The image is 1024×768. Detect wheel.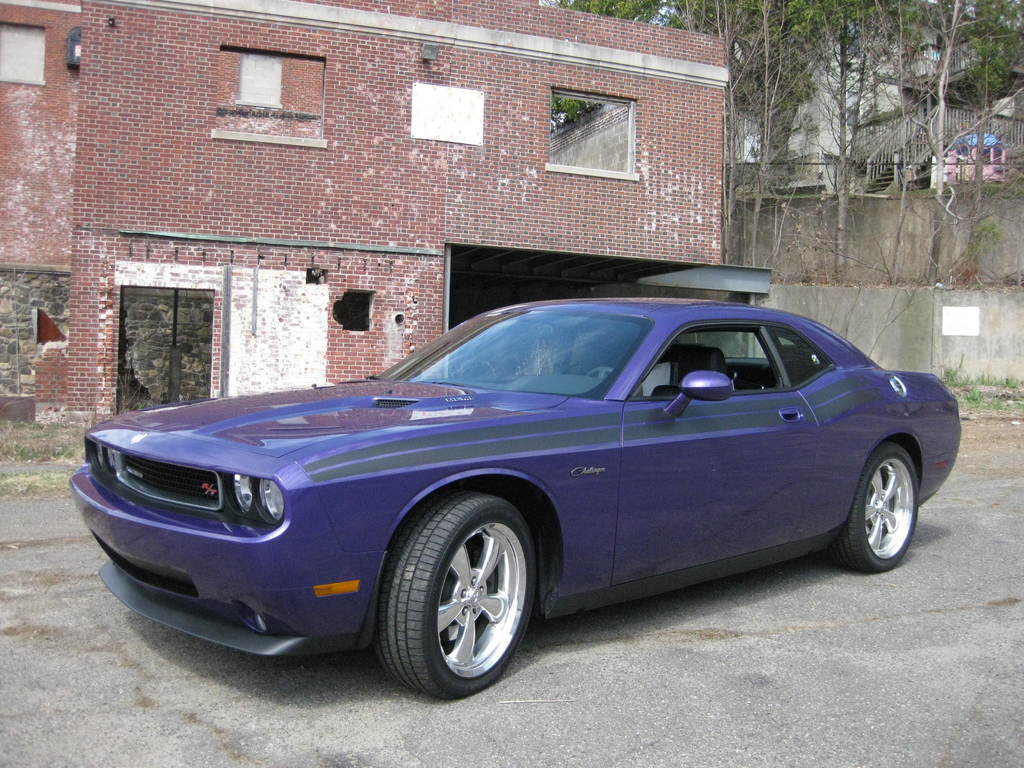
Detection: pyautogui.locateOnScreen(379, 487, 545, 700).
